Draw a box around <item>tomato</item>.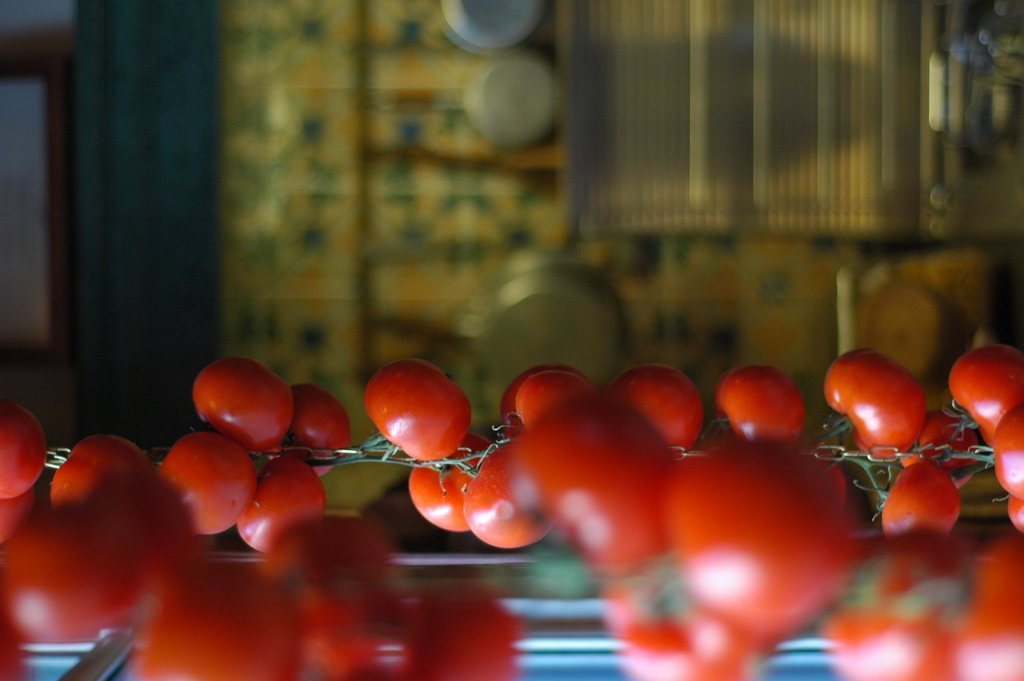
<bbox>286, 382, 346, 474</bbox>.
